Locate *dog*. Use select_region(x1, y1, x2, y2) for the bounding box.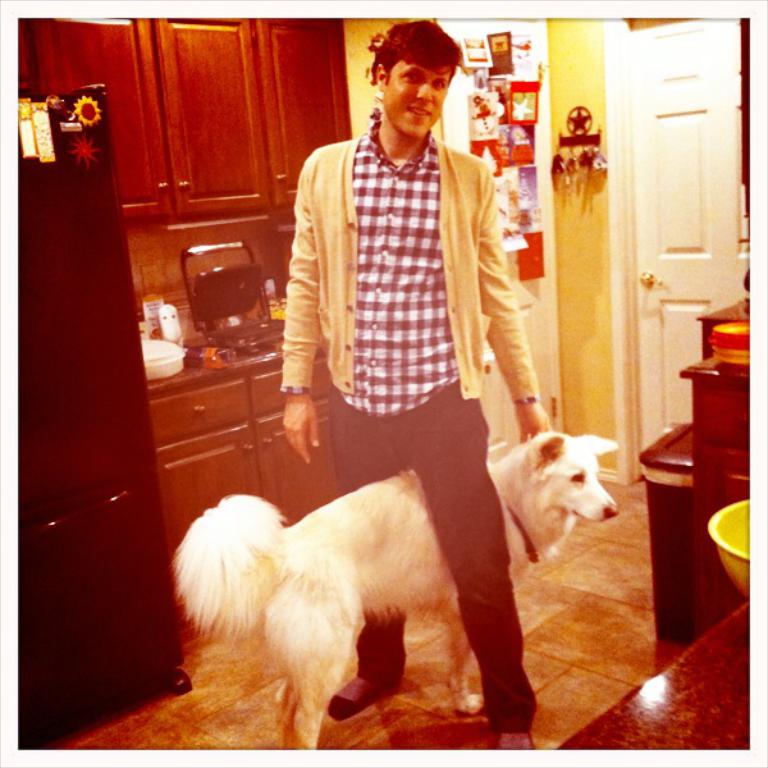
select_region(168, 430, 617, 746).
